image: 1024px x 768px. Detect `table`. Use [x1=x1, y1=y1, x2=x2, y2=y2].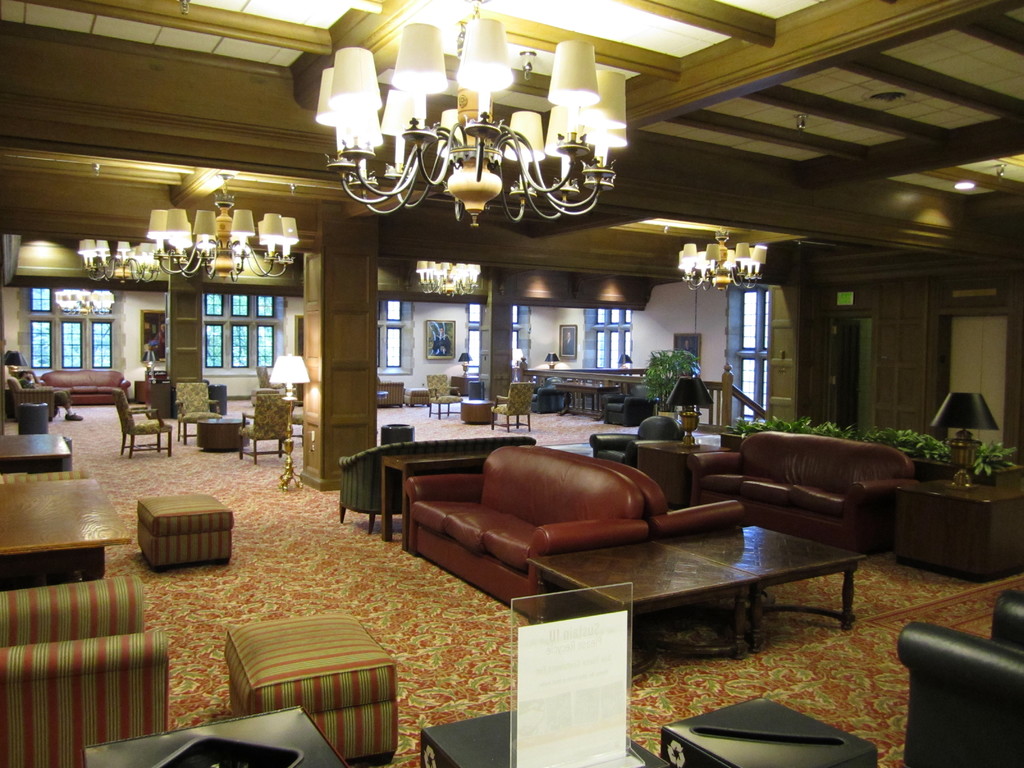
[x1=199, y1=409, x2=246, y2=451].
